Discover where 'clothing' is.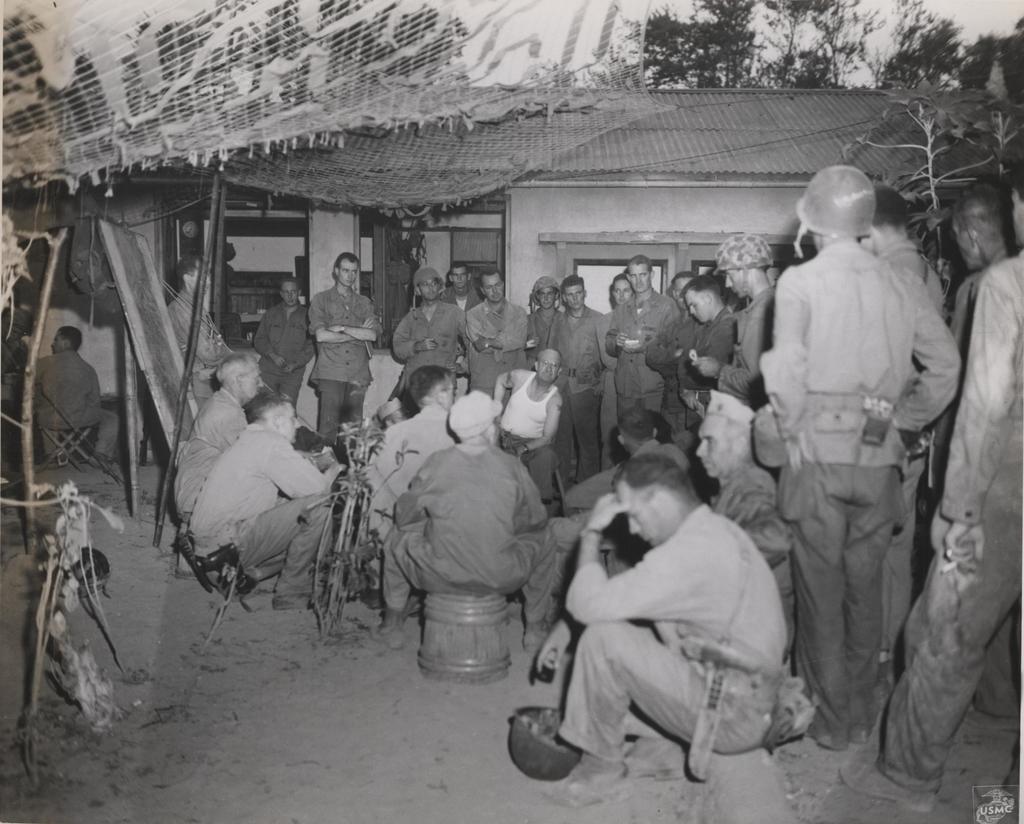
Discovered at [465, 296, 534, 397].
